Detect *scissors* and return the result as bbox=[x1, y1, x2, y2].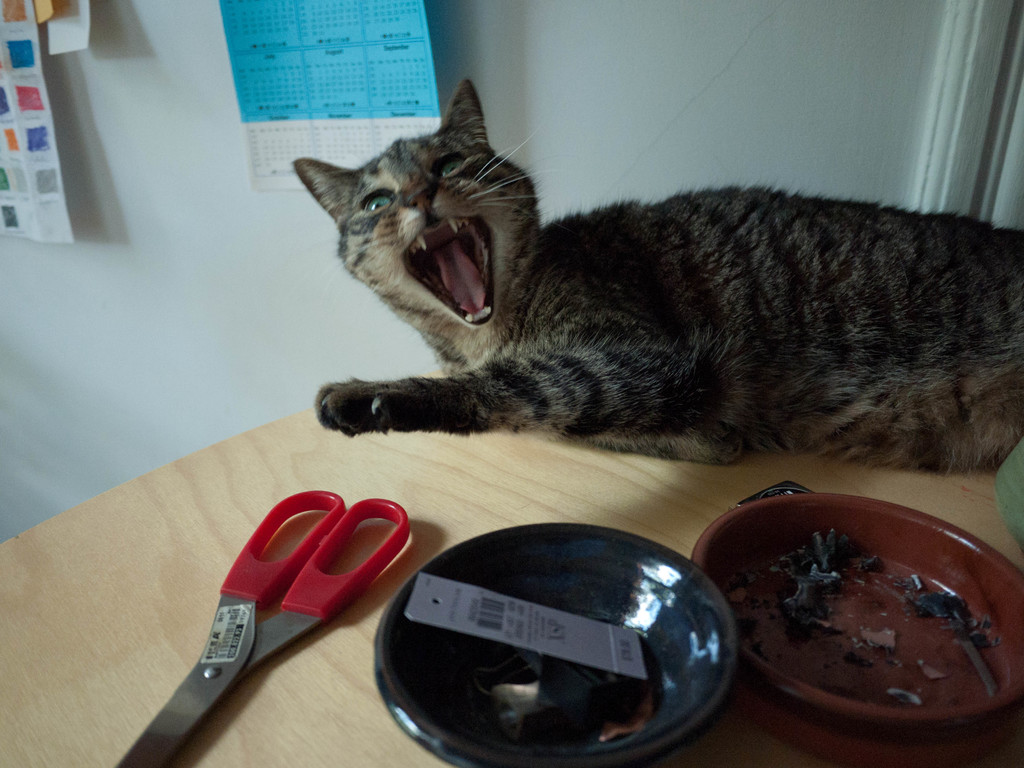
bbox=[116, 483, 417, 767].
